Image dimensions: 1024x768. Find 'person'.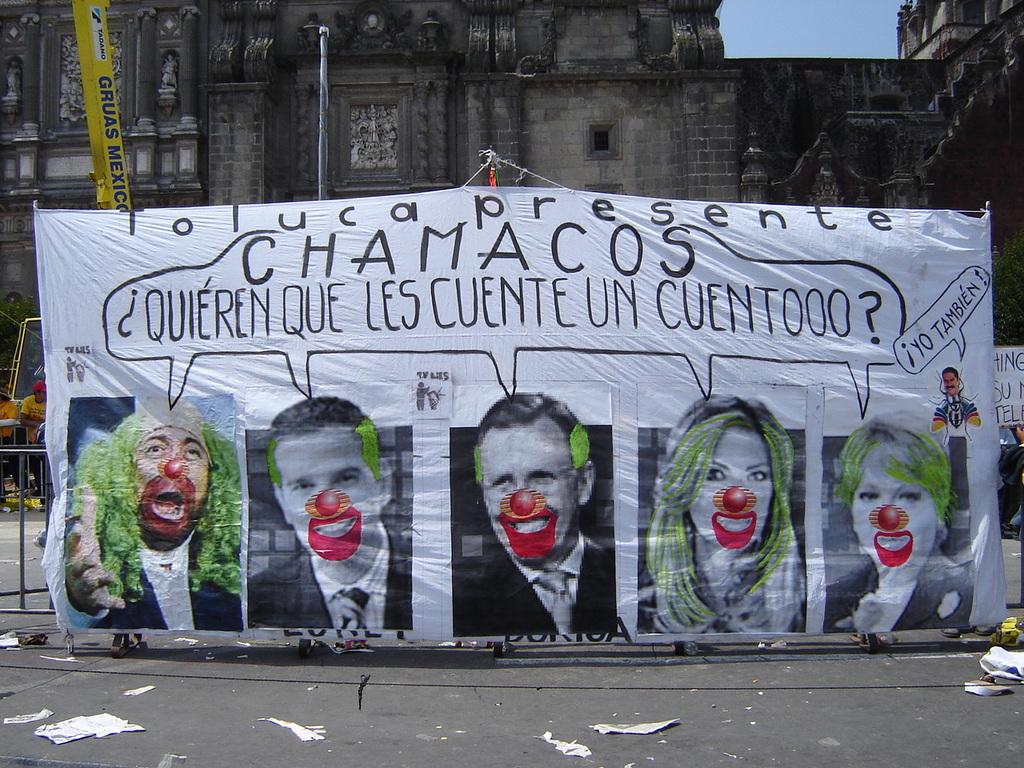
<region>247, 391, 413, 630</region>.
